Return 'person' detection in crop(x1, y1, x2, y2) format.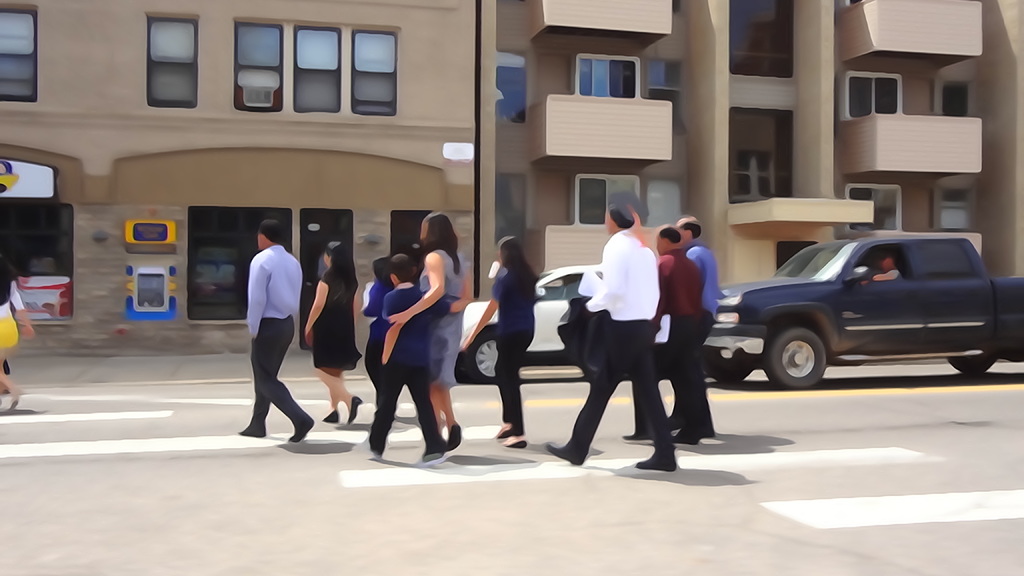
crop(292, 233, 372, 434).
